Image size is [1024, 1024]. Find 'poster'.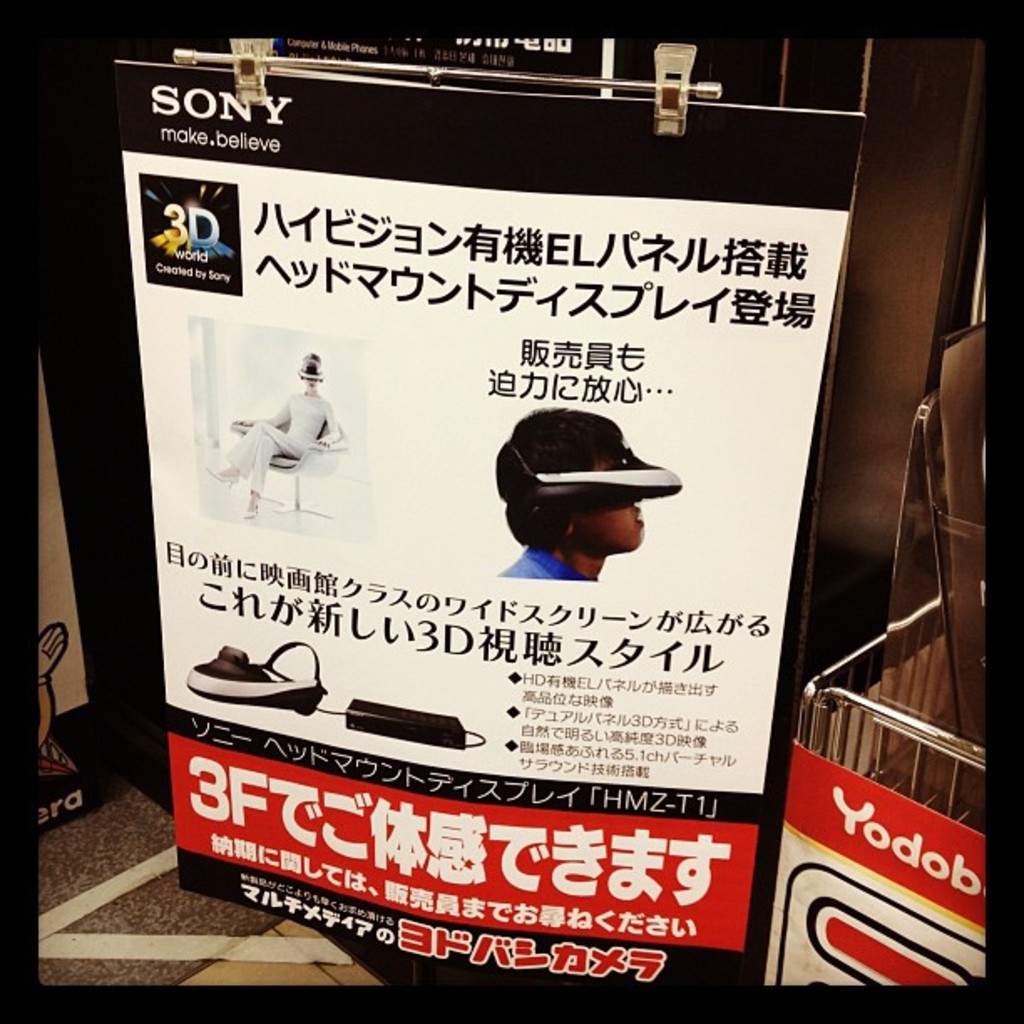
(107,60,862,984).
